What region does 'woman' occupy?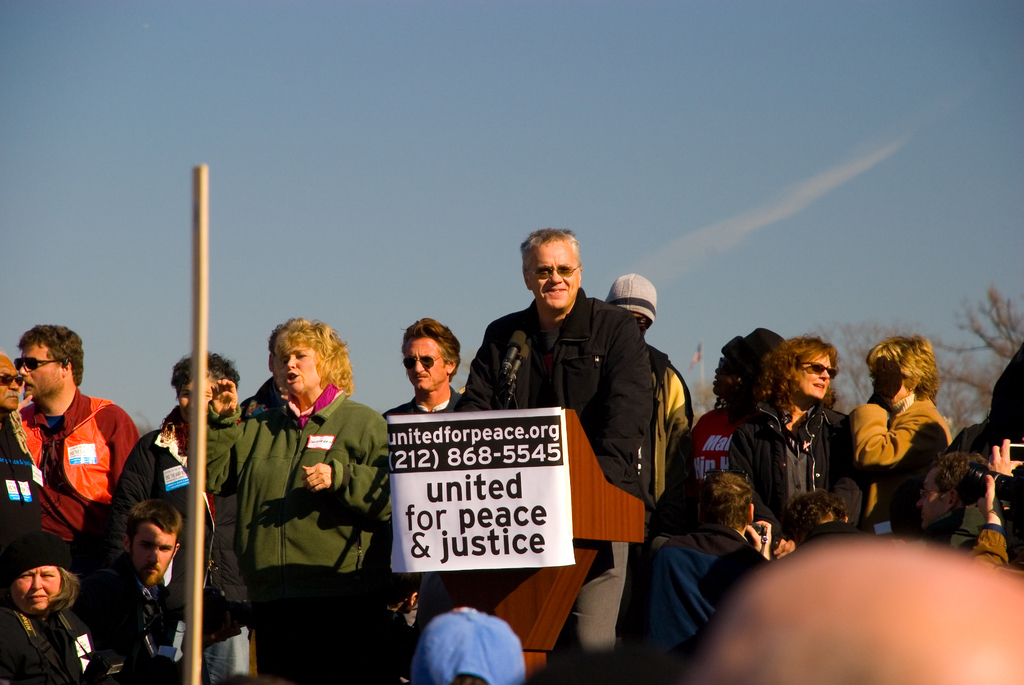
detection(0, 530, 139, 684).
